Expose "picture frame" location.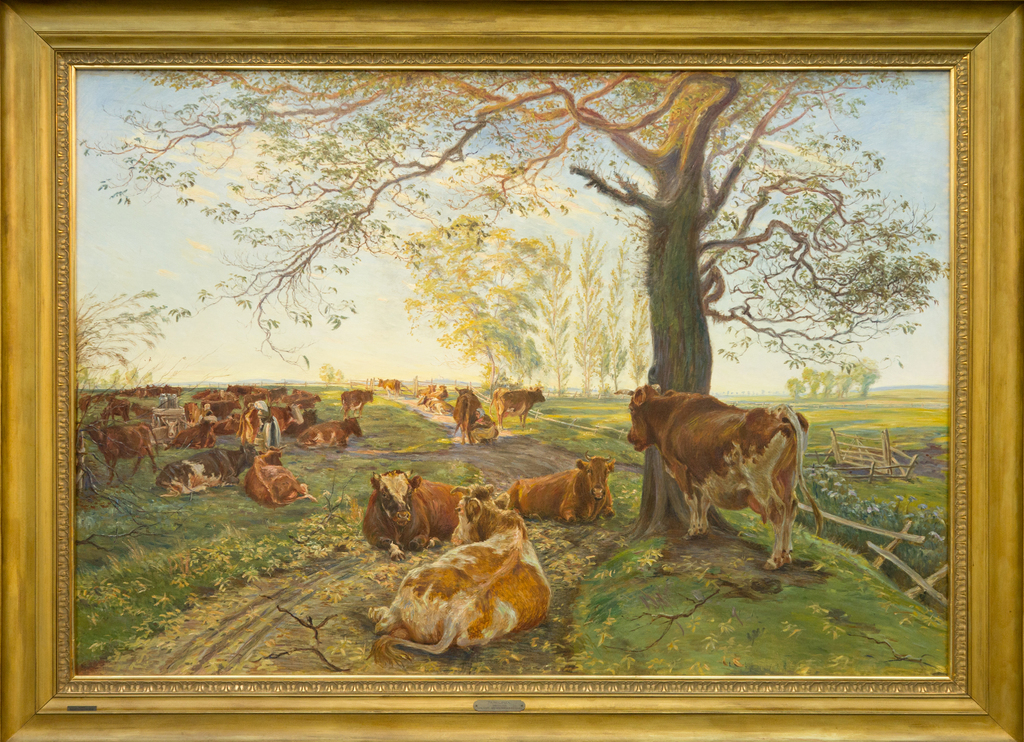
Exposed at (x1=0, y1=0, x2=1023, y2=741).
